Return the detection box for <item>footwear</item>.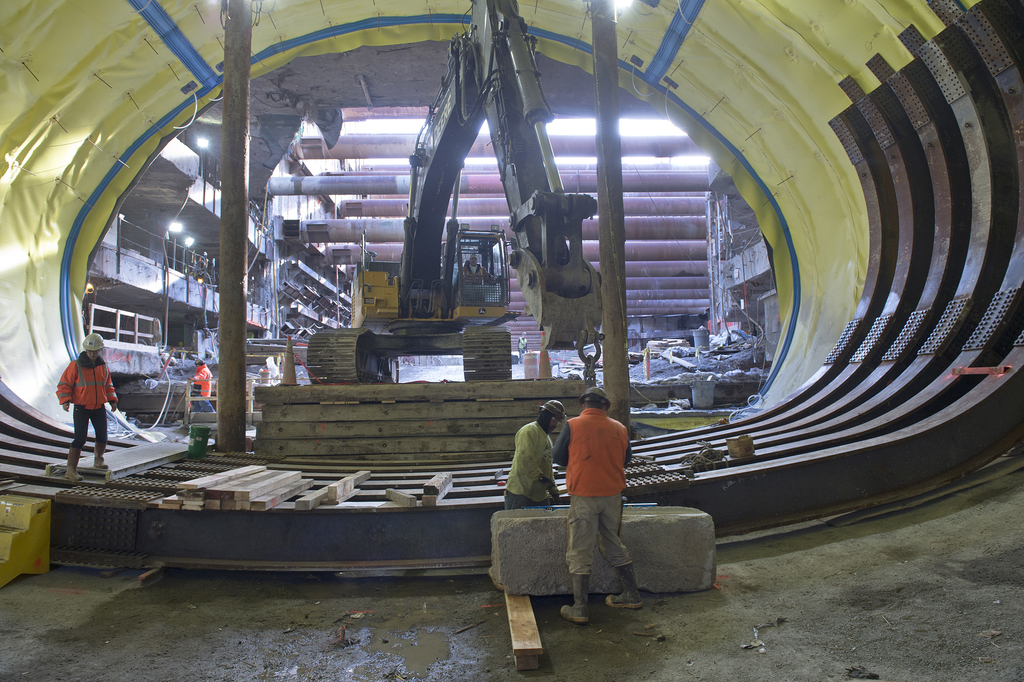
(93, 443, 109, 469).
